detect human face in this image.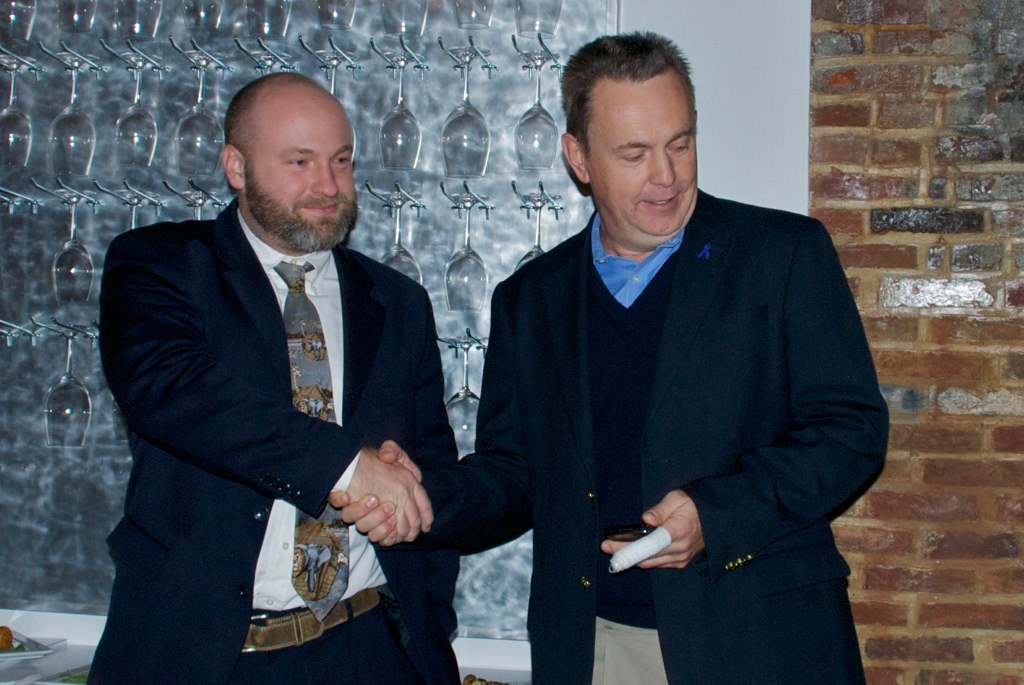
Detection: <bbox>248, 88, 361, 248</bbox>.
